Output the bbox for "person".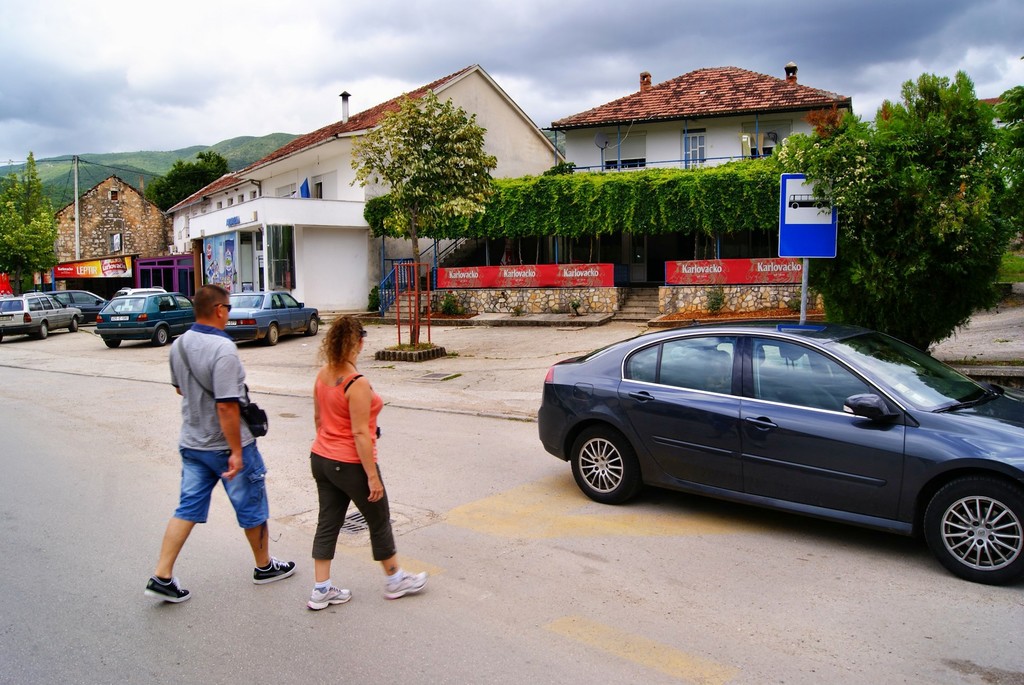
[left=288, top=303, right=435, bottom=617].
